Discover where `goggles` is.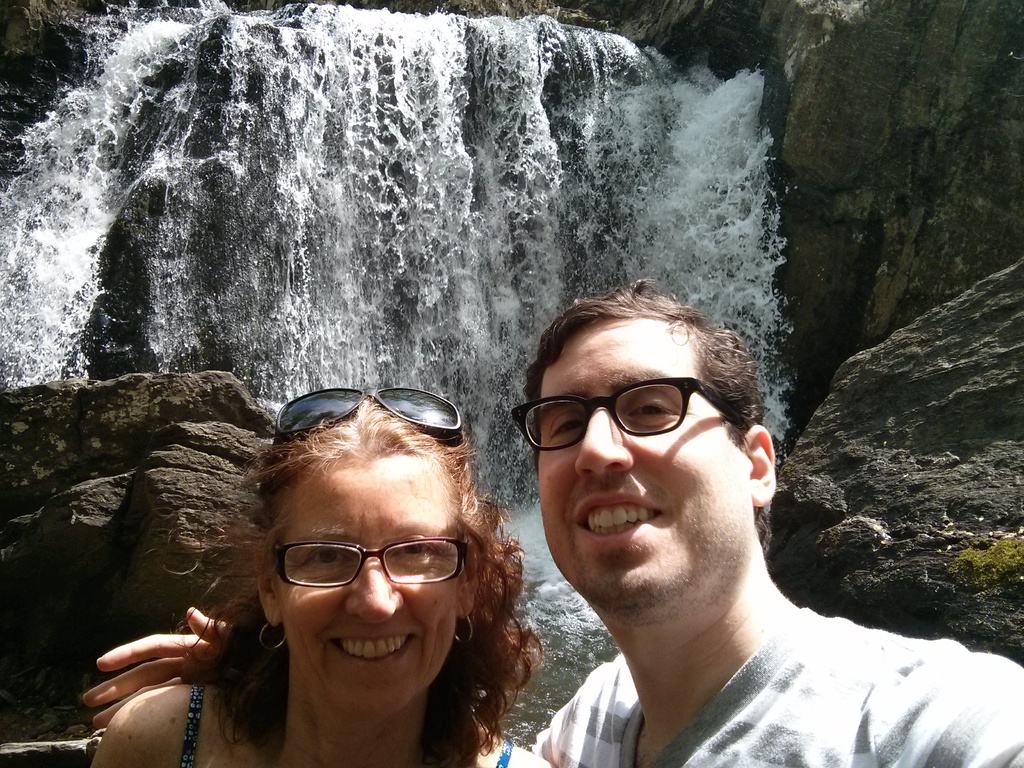
Discovered at box=[266, 539, 467, 589].
